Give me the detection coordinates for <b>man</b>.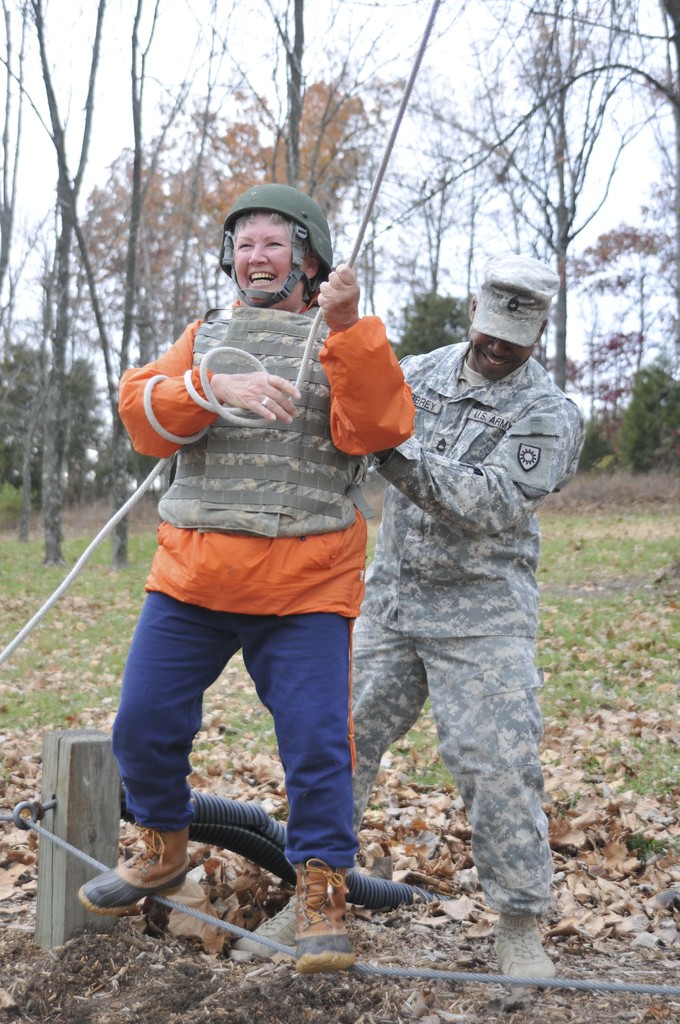
x1=308 y1=234 x2=574 y2=970.
